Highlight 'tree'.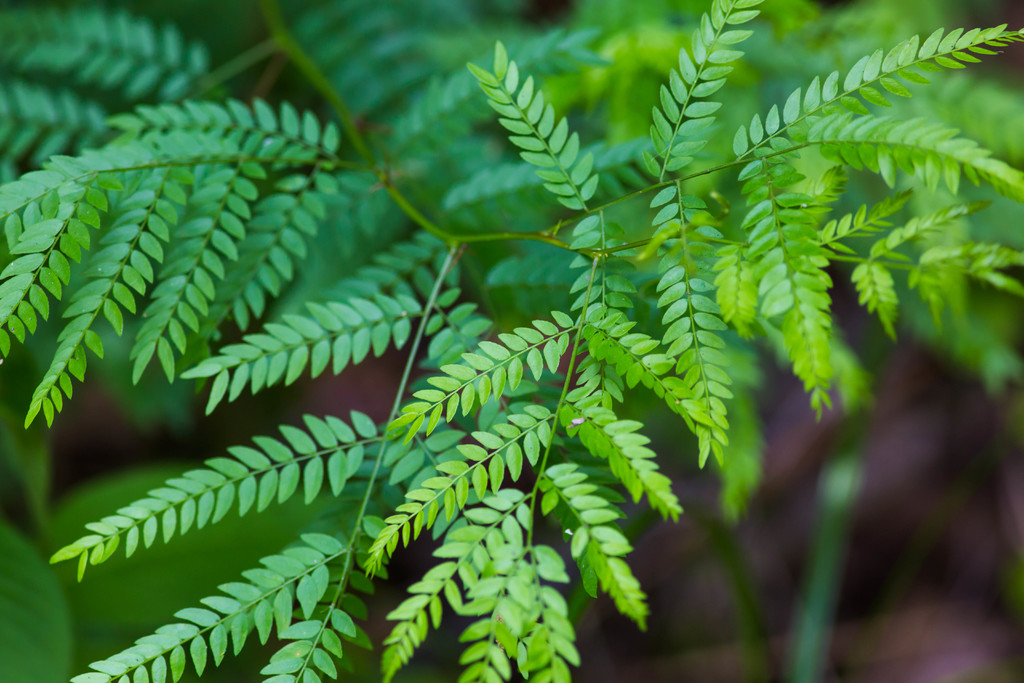
Highlighted region: bbox=(0, 0, 1023, 682).
